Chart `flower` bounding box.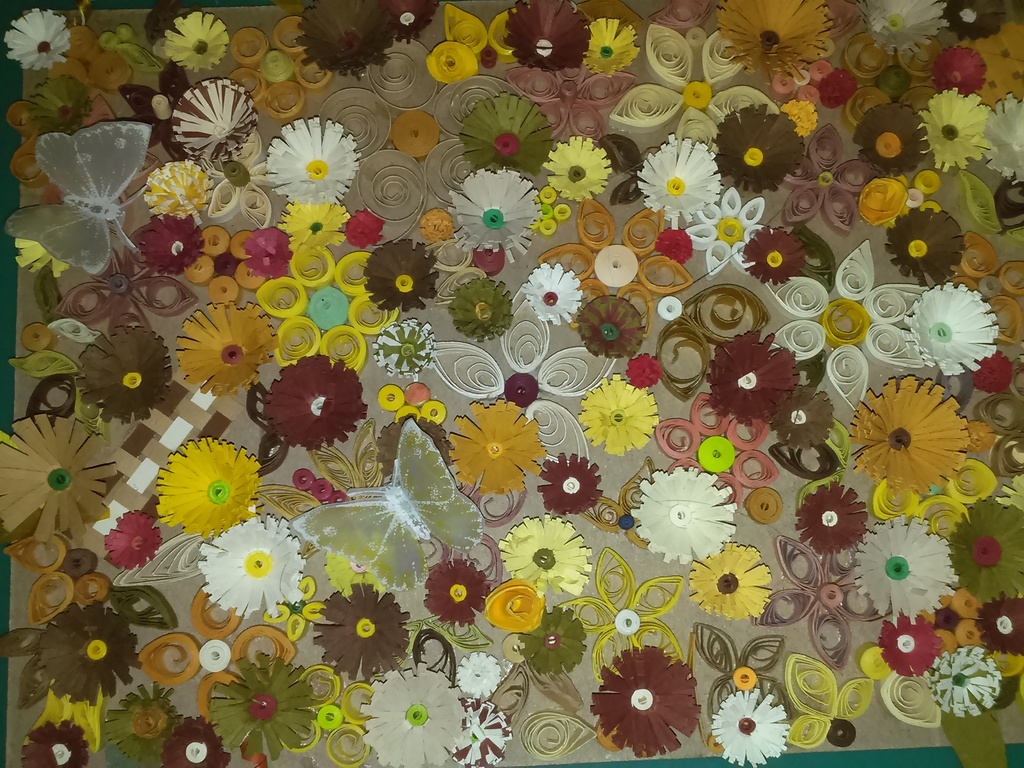
Charted: 164,716,221,767.
